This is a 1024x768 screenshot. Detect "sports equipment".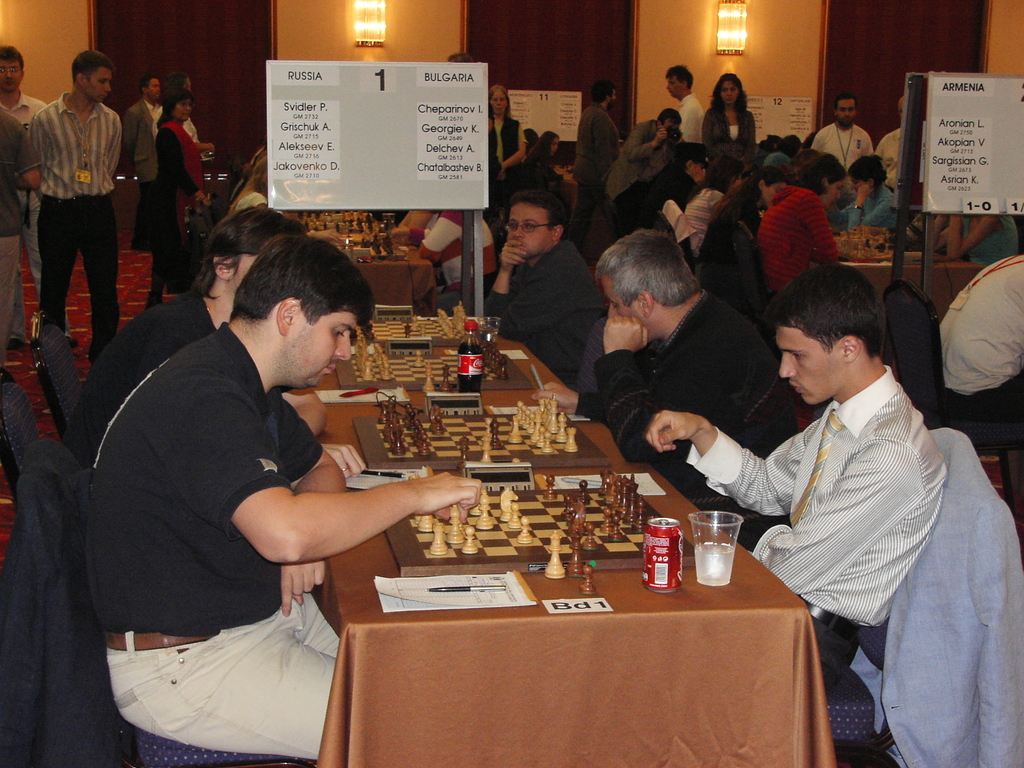
(x1=289, y1=206, x2=373, y2=222).
